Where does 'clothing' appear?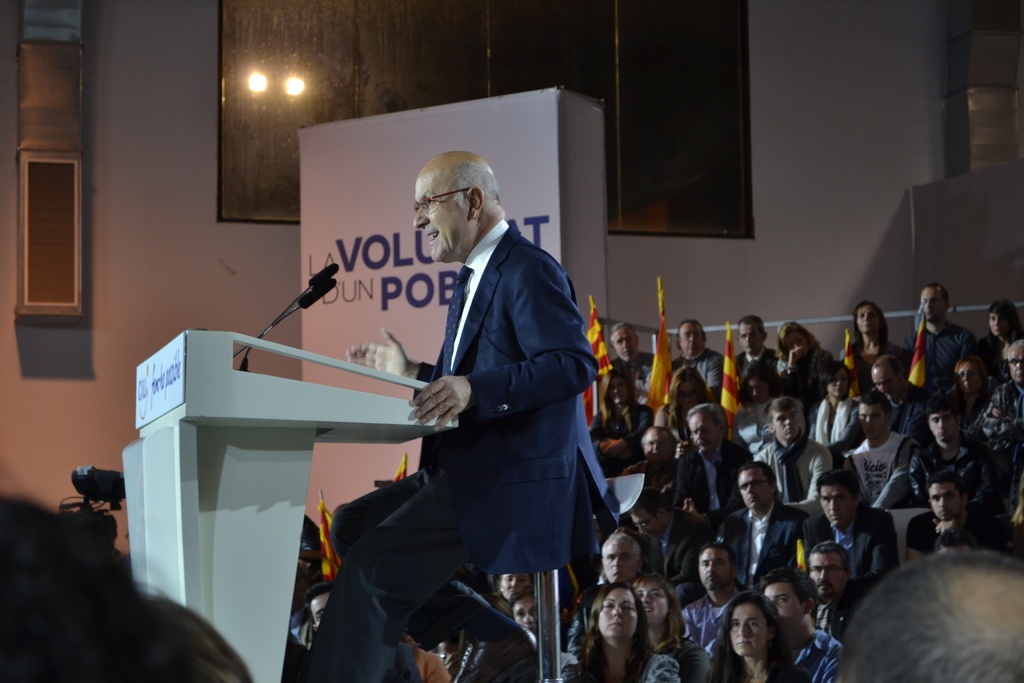
Appears at [left=835, top=340, right=920, bottom=375].
